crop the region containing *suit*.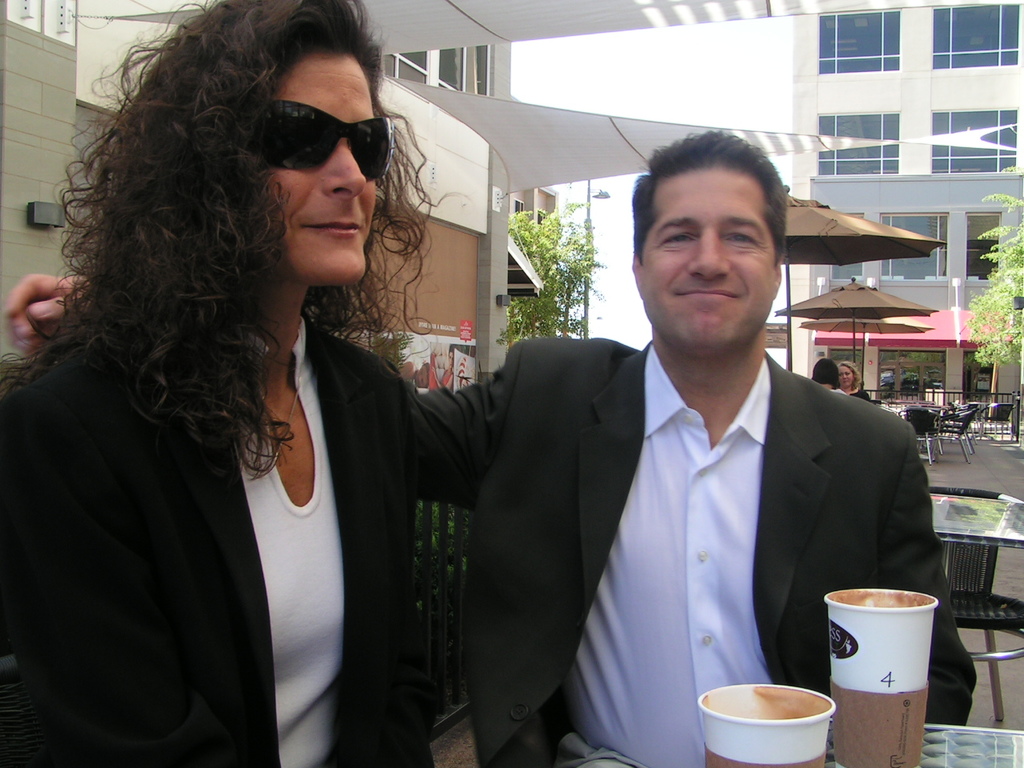
Crop region: <bbox>485, 247, 949, 742</bbox>.
